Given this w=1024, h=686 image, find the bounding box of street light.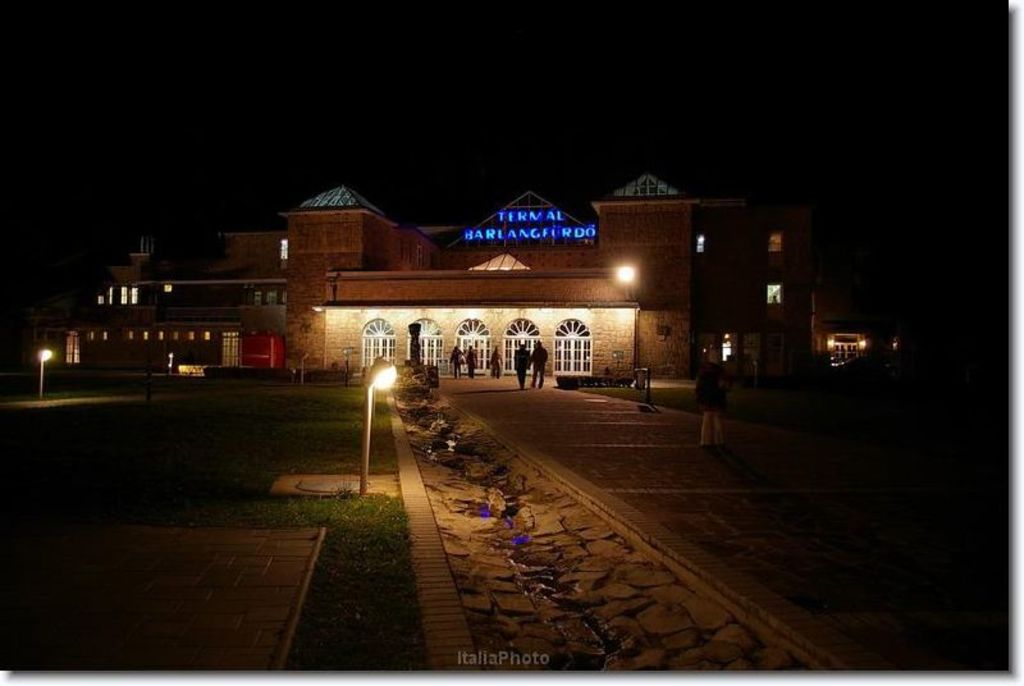
x1=344 y1=352 x2=404 y2=483.
